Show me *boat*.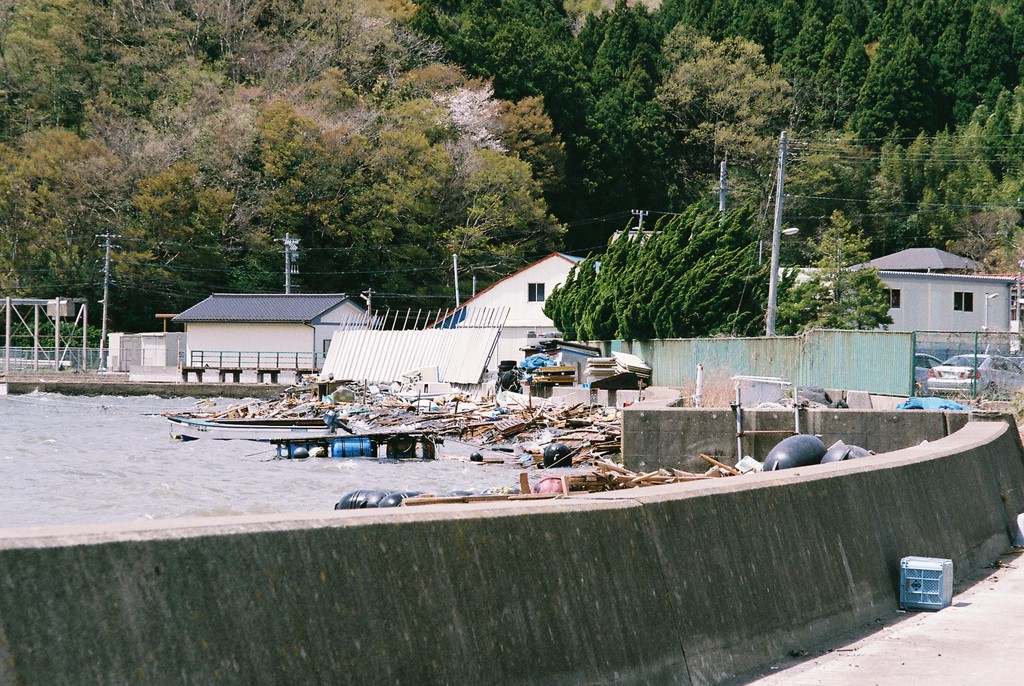
*boat* is here: (186, 394, 356, 445).
